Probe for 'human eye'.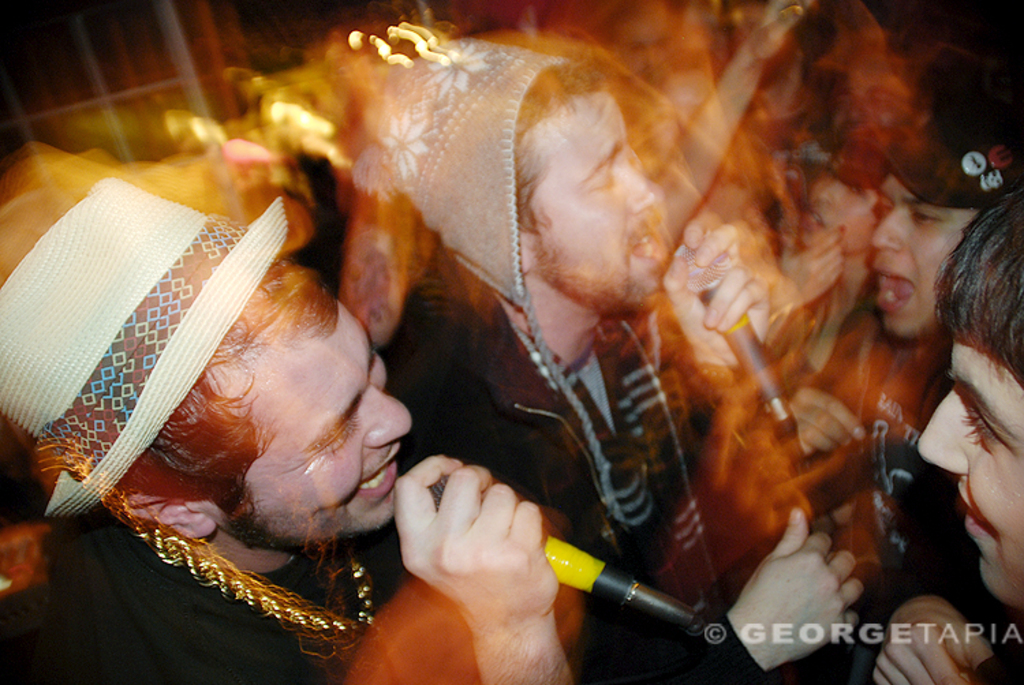
Probe result: (left=584, top=166, right=617, bottom=191).
